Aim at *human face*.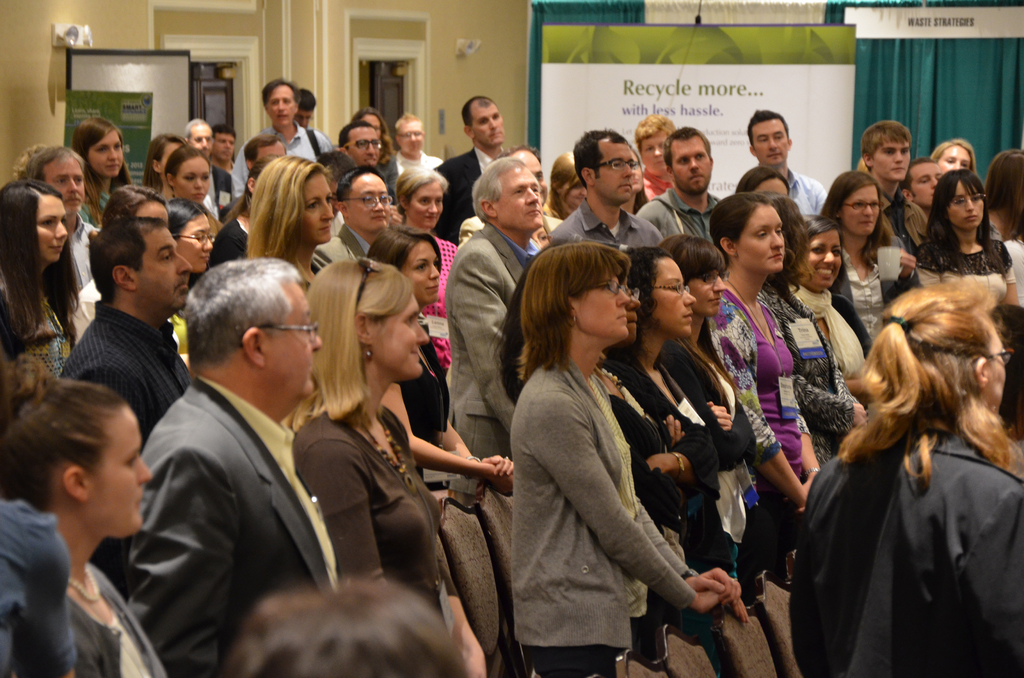
Aimed at select_region(91, 405, 151, 540).
